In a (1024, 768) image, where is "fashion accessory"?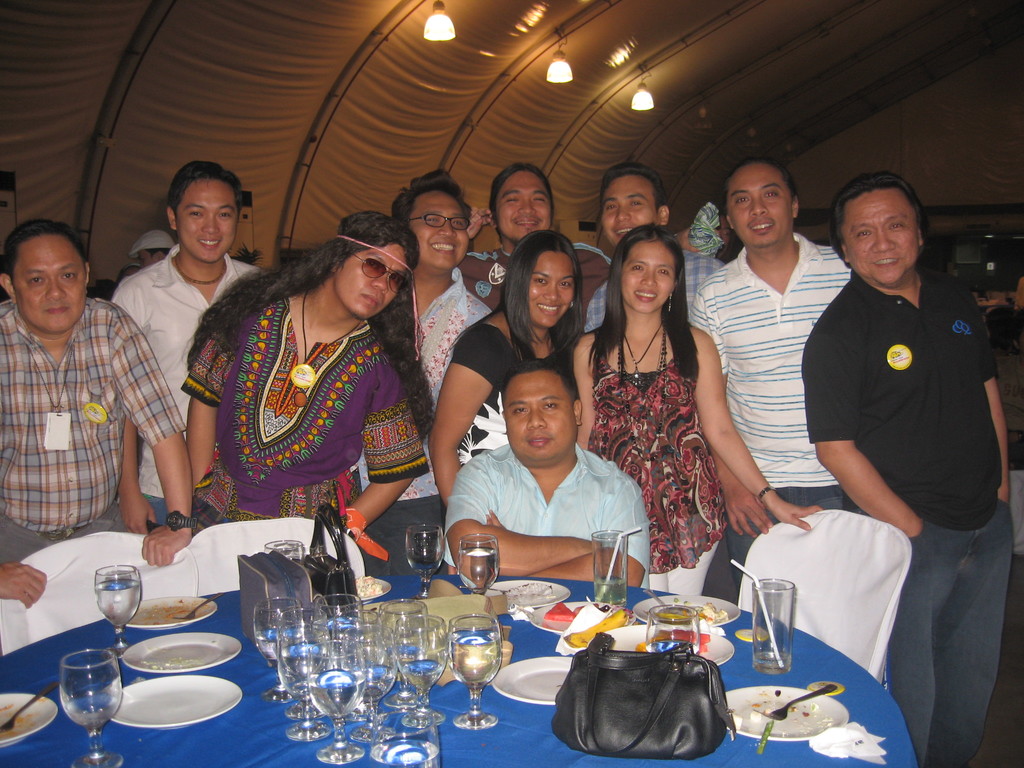
[350, 250, 418, 291].
